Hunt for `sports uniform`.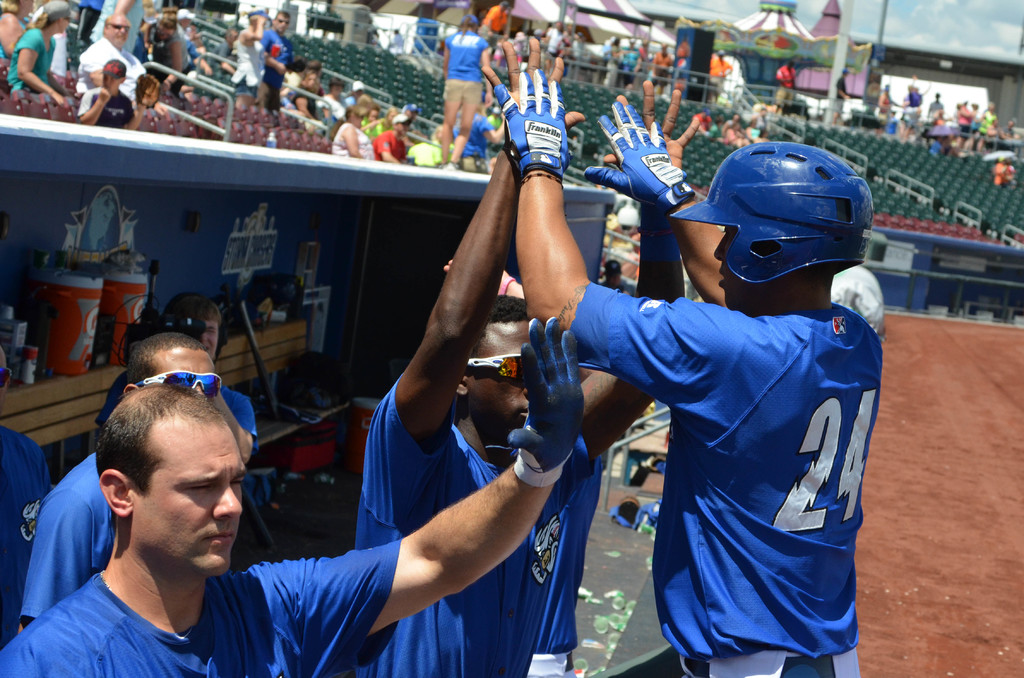
Hunted down at bbox=(0, 428, 54, 648).
